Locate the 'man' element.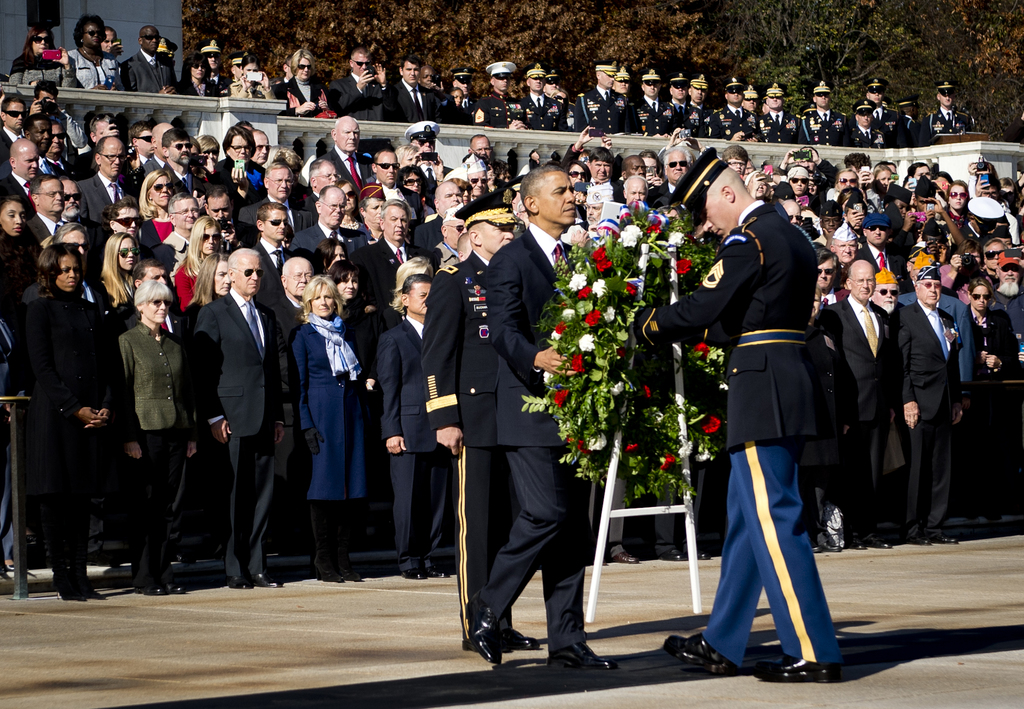
Element bbox: (left=678, top=73, right=721, bottom=136).
